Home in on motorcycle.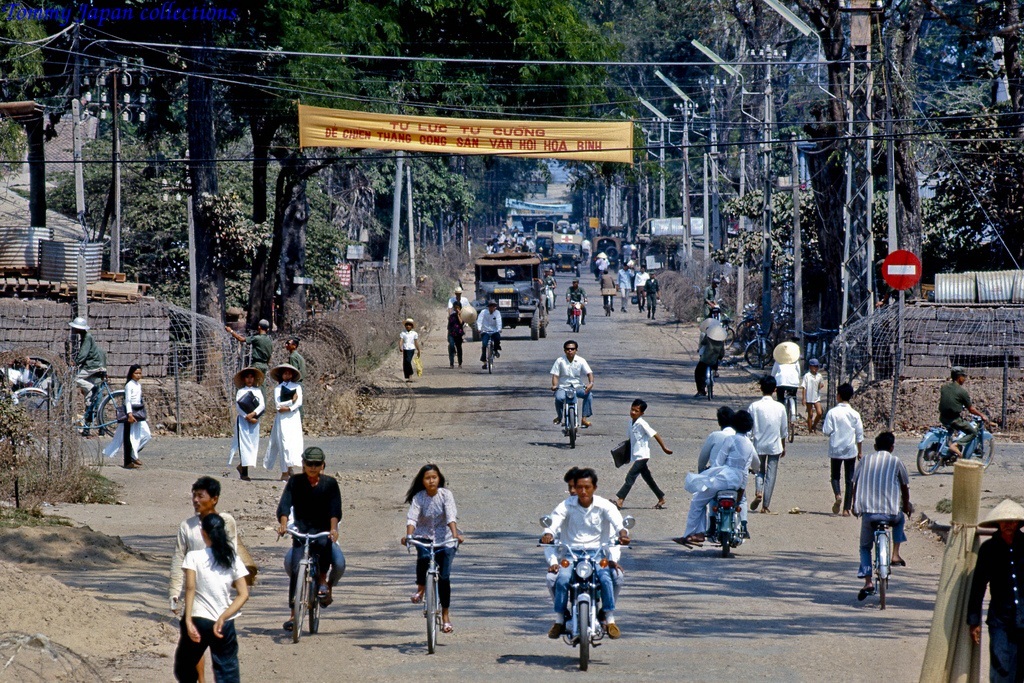
Homed in at x1=567, y1=298, x2=584, y2=334.
